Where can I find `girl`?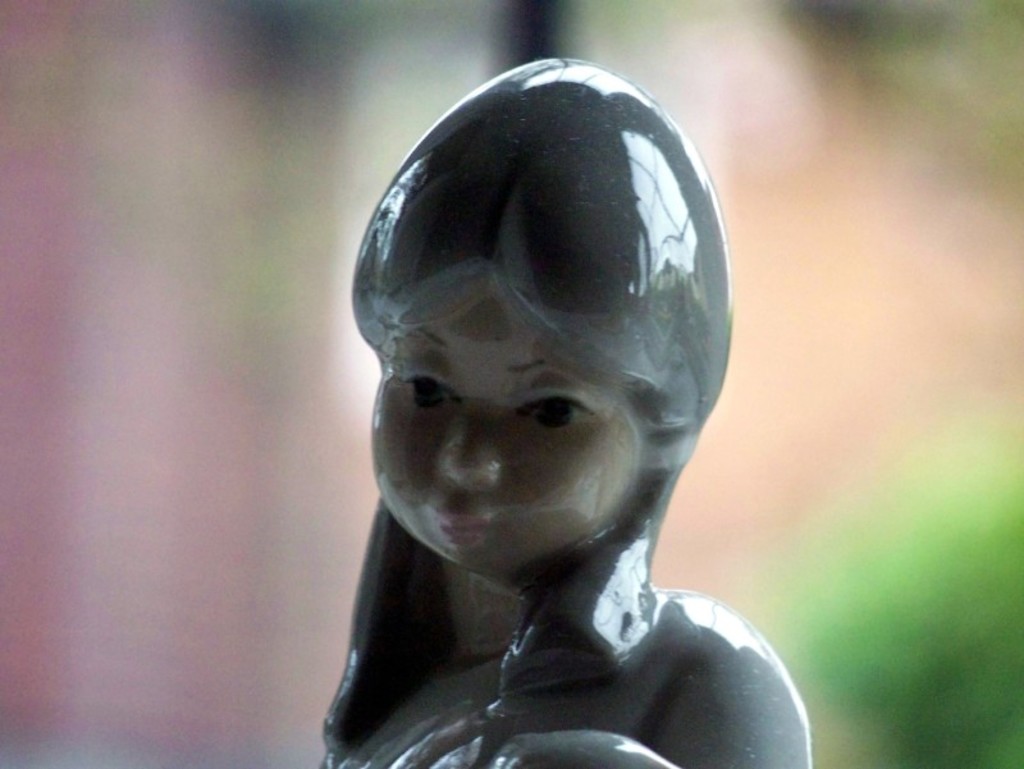
You can find it at select_region(320, 59, 805, 768).
